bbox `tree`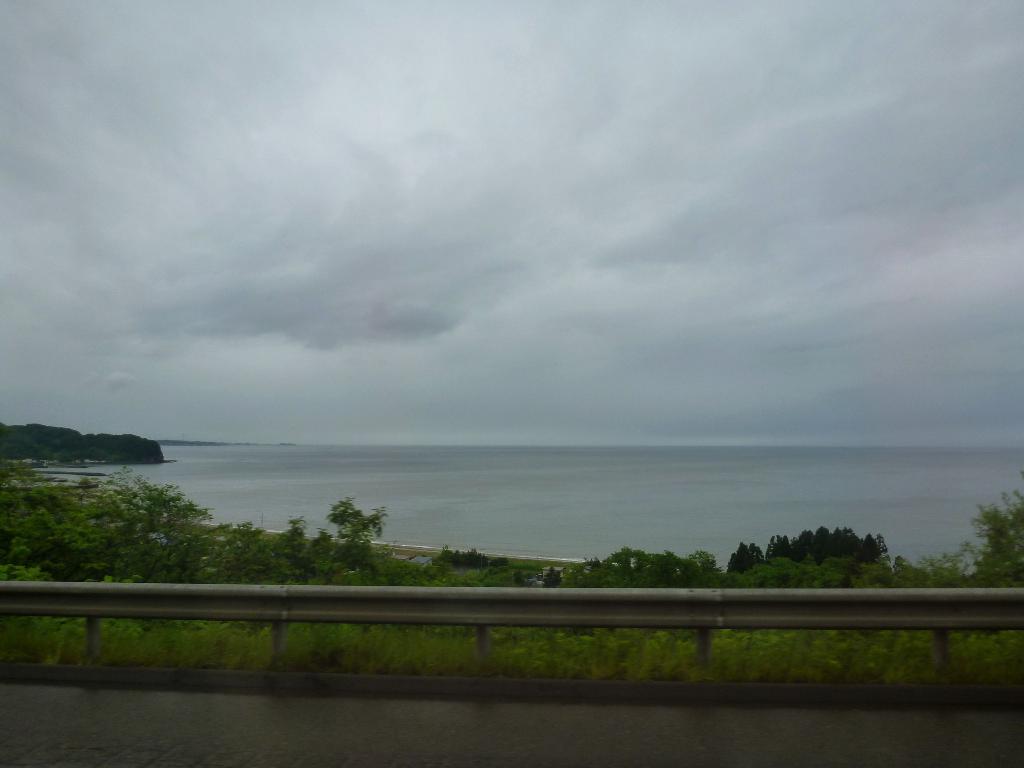
[287,502,385,600]
